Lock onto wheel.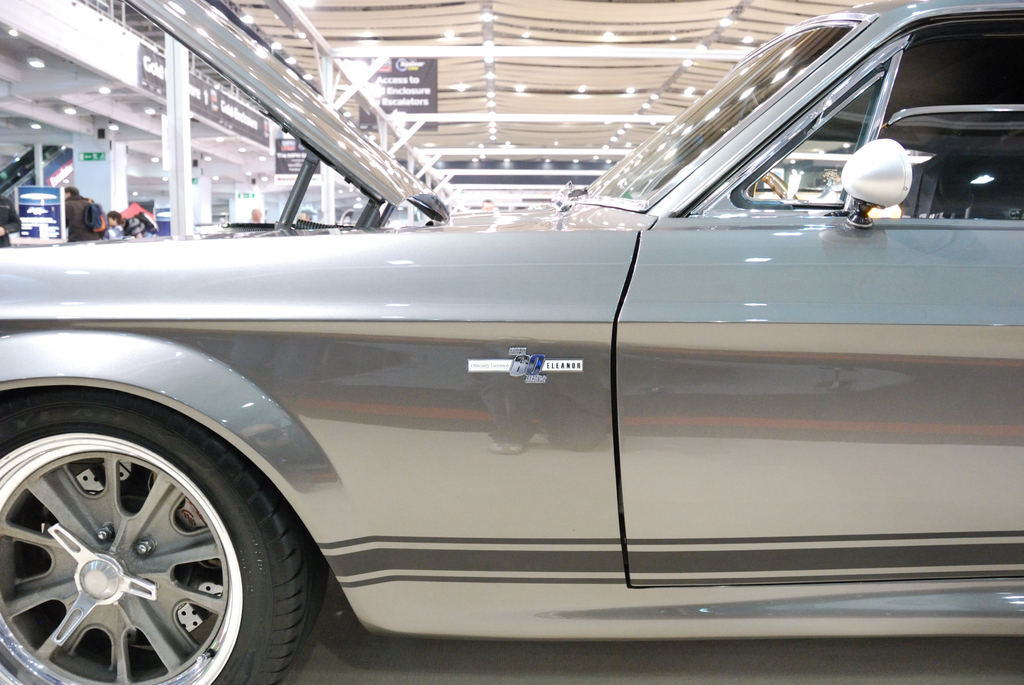
Locked: (x1=0, y1=382, x2=328, y2=684).
